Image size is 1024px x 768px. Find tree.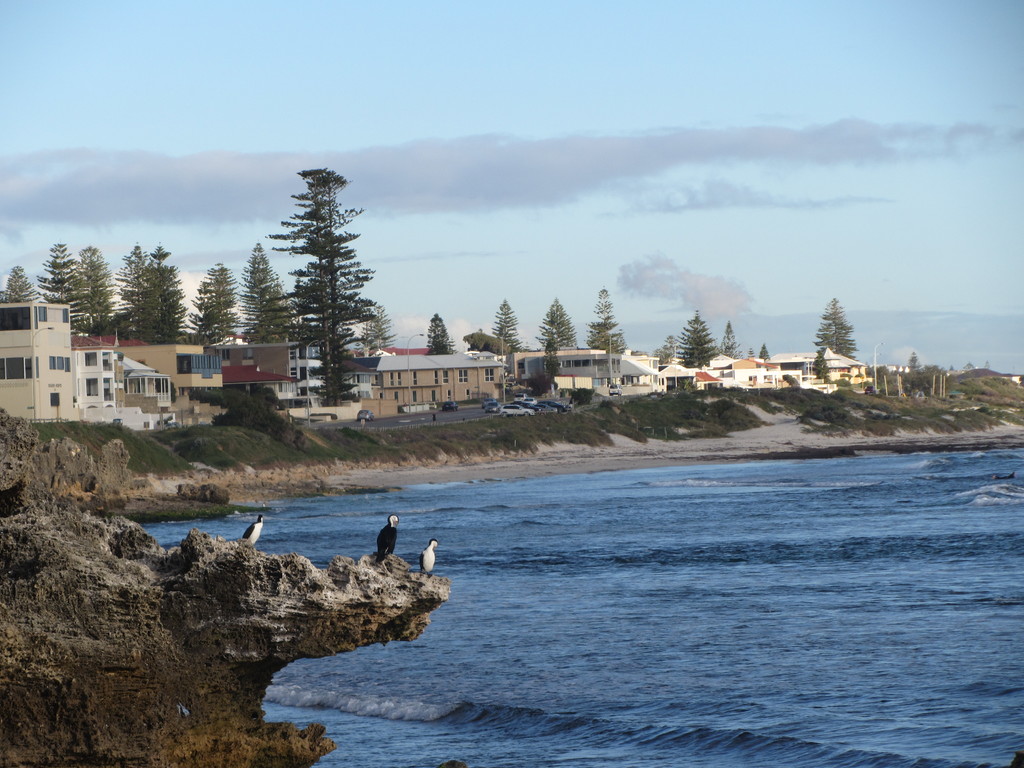
(747,346,752,356).
